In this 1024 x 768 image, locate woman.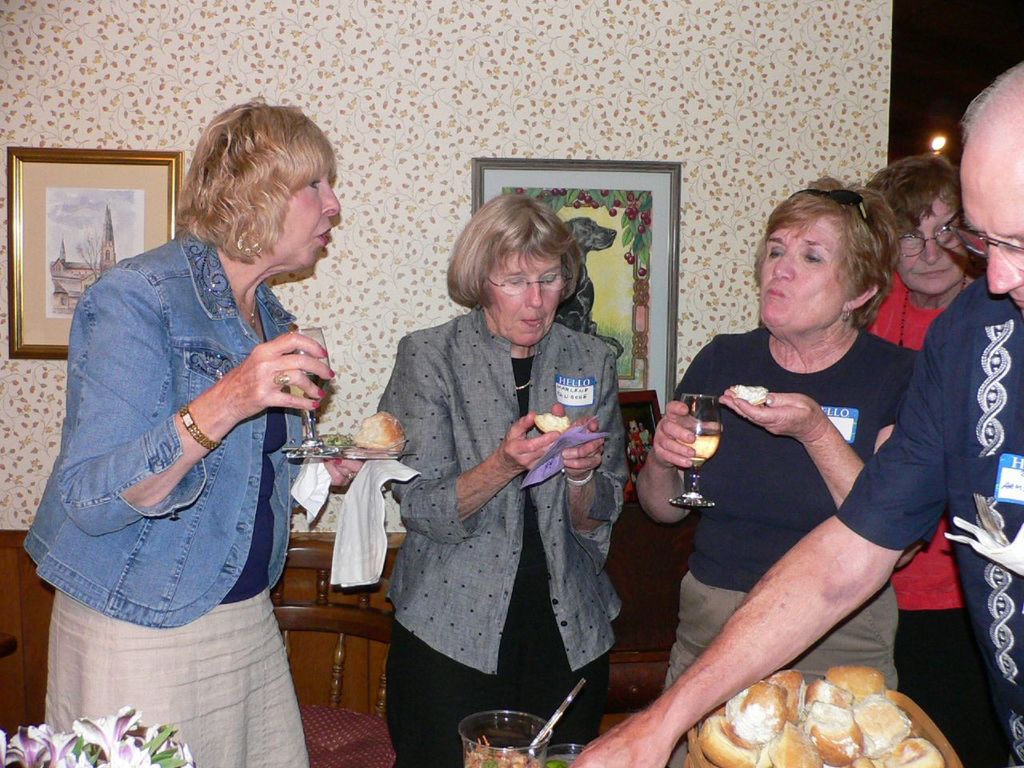
Bounding box: BBox(18, 94, 382, 767).
